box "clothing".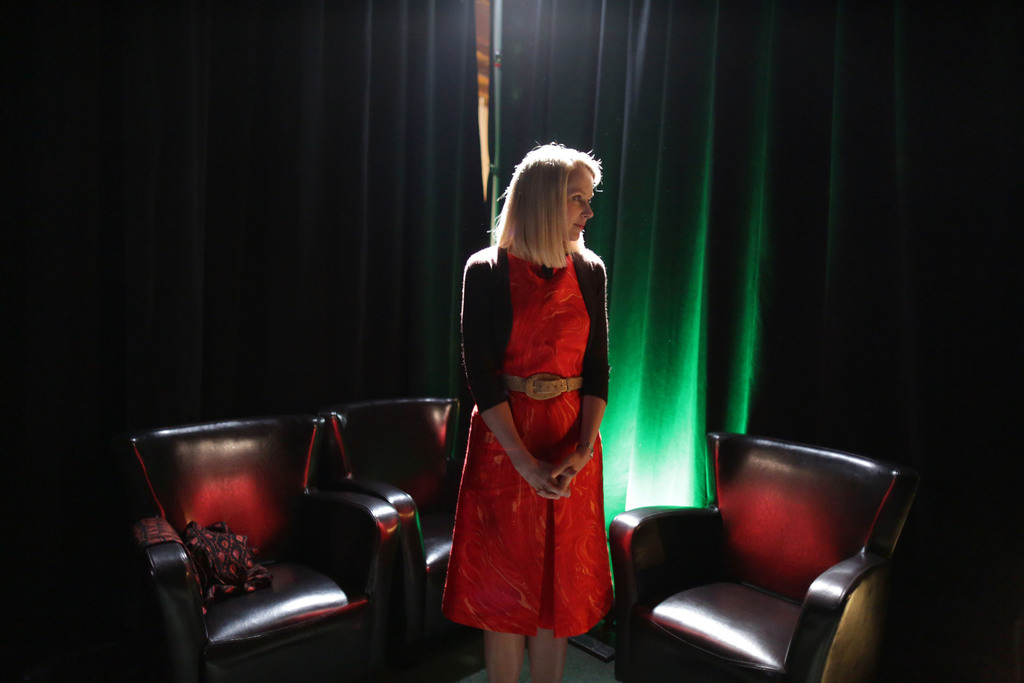
rect(455, 211, 613, 609).
